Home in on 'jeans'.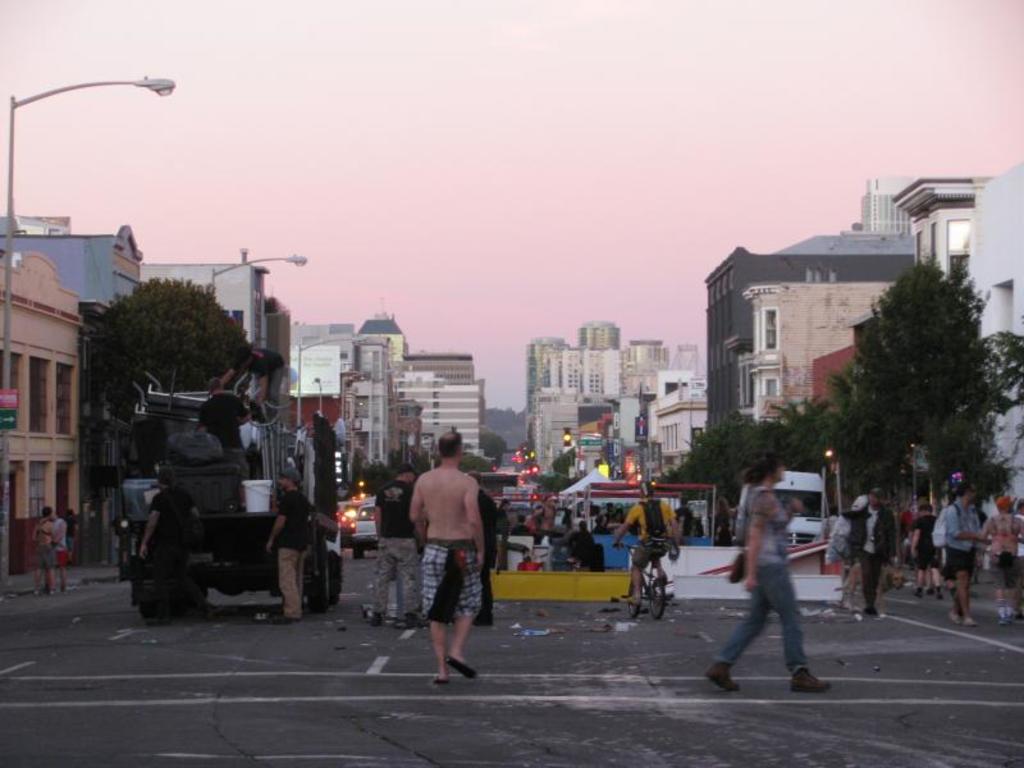
Homed in at {"left": 717, "top": 558, "right": 820, "bottom": 701}.
